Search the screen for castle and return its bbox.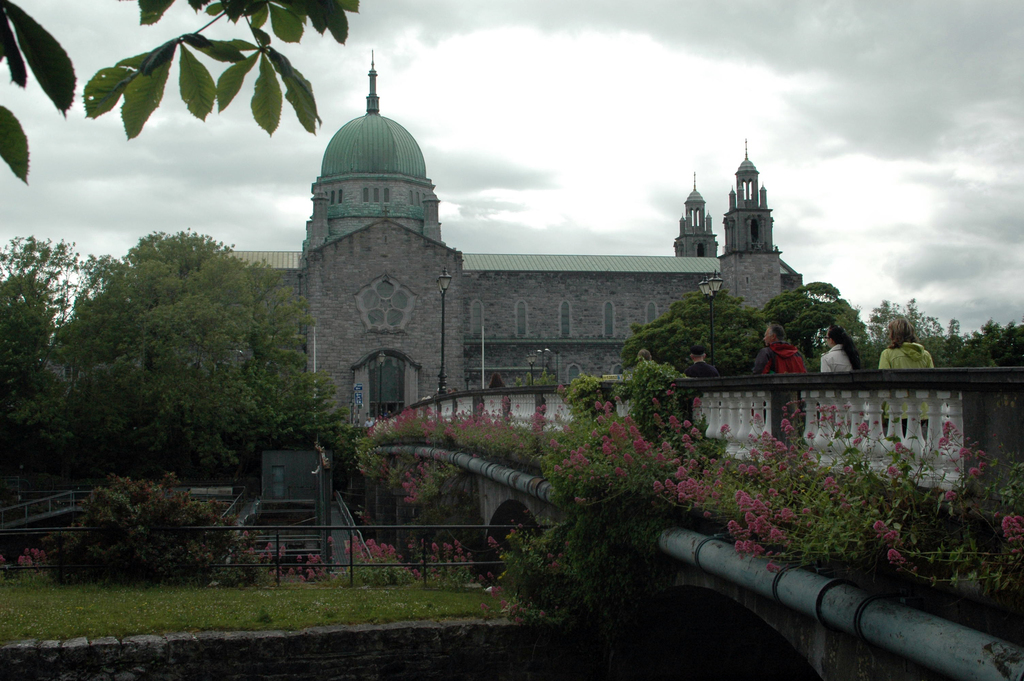
Found: bbox=[223, 45, 812, 436].
